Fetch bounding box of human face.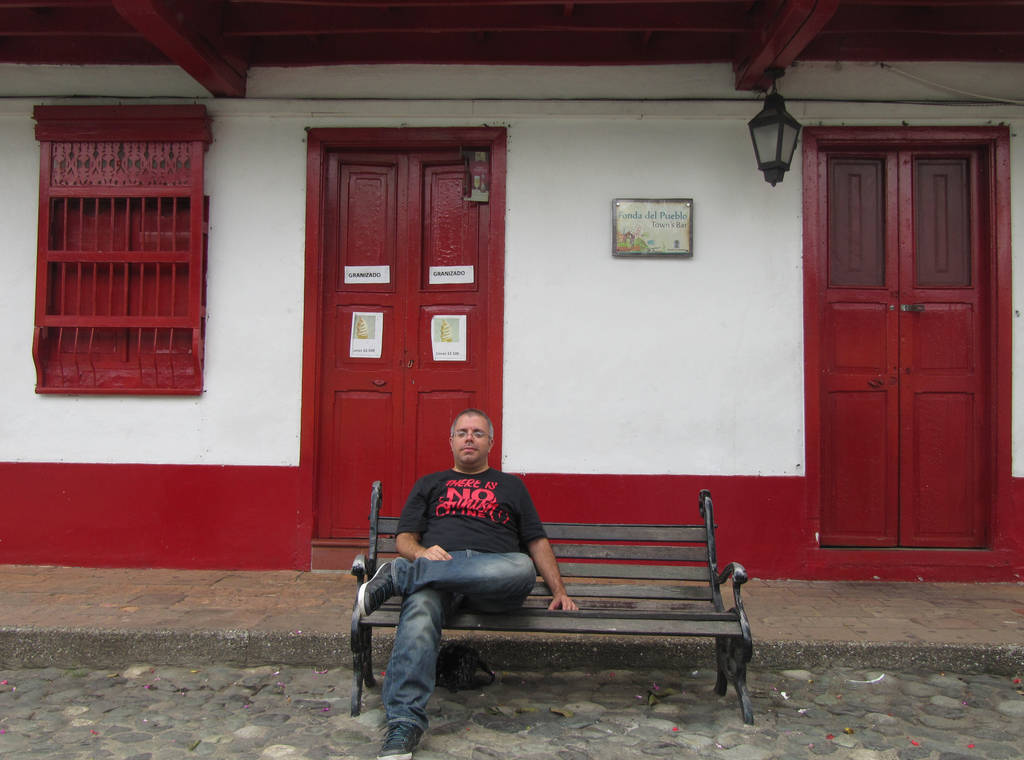
Bbox: region(448, 411, 493, 471).
